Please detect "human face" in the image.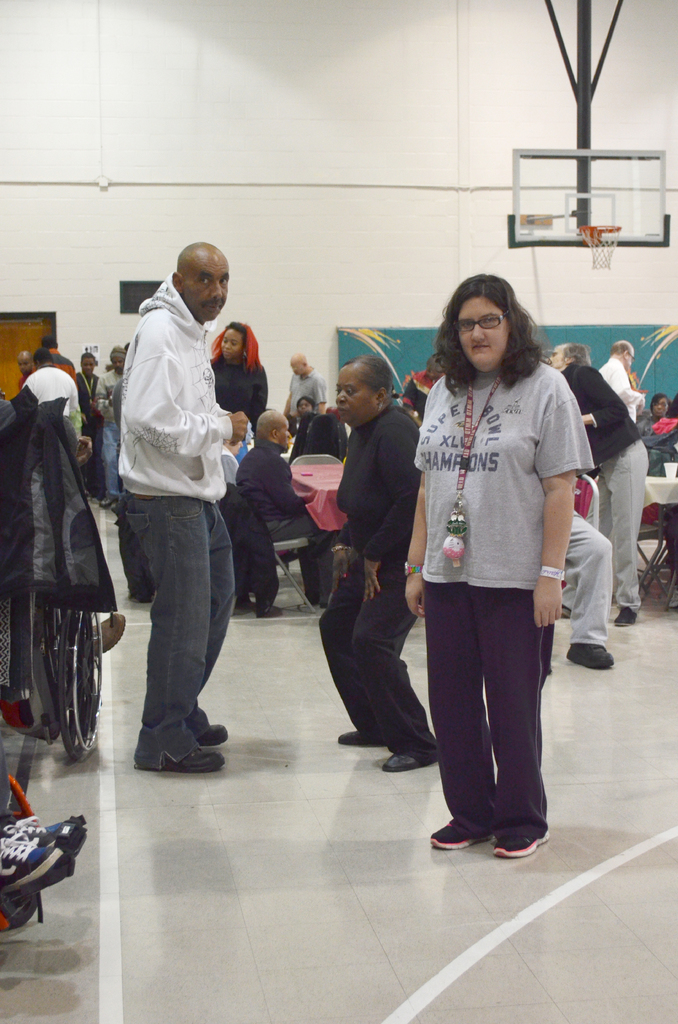
(17, 356, 33, 375).
